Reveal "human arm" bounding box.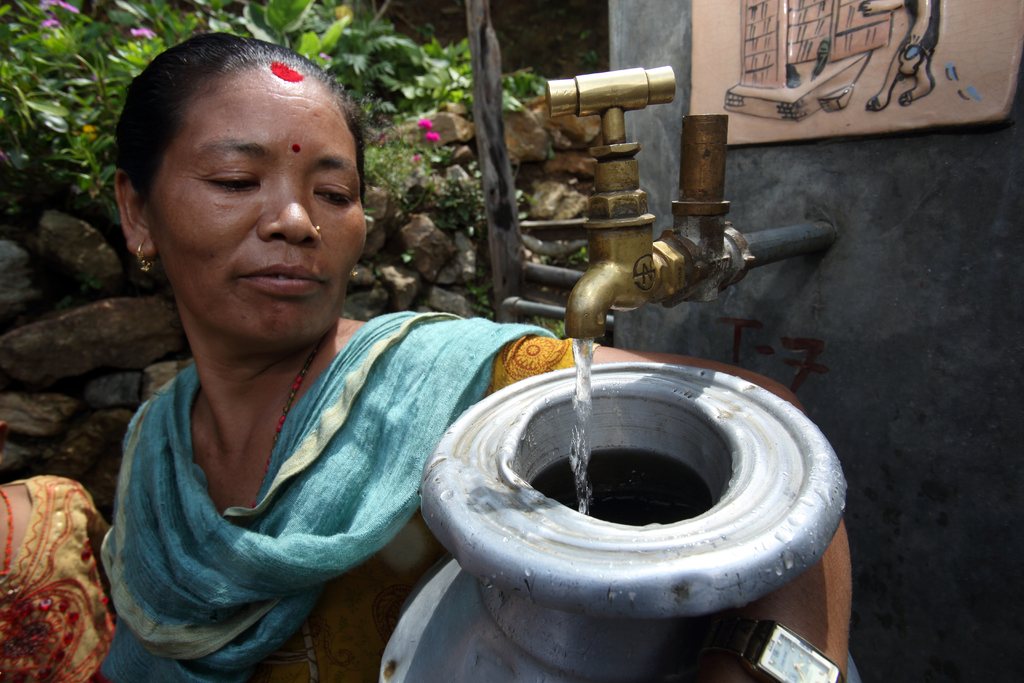
Revealed: <region>482, 337, 855, 680</region>.
